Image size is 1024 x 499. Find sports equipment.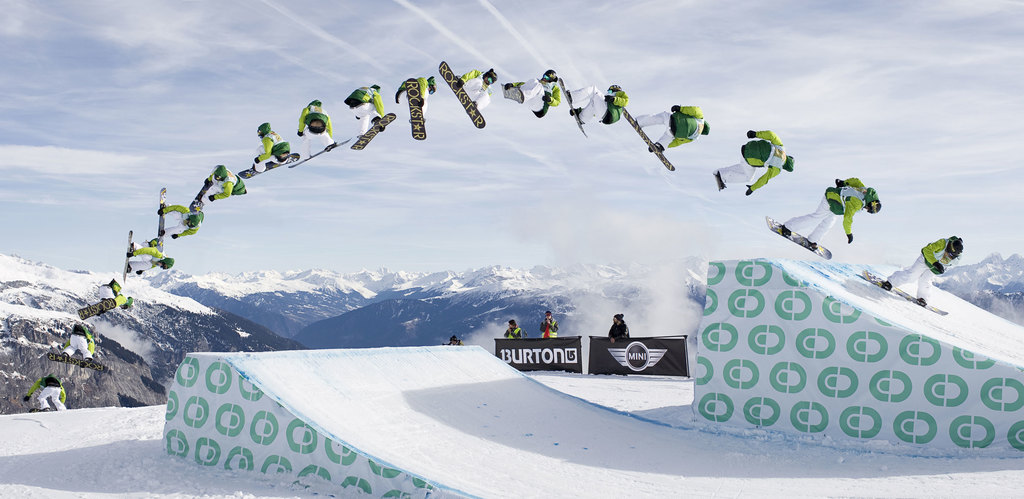
box(433, 63, 487, 128).
